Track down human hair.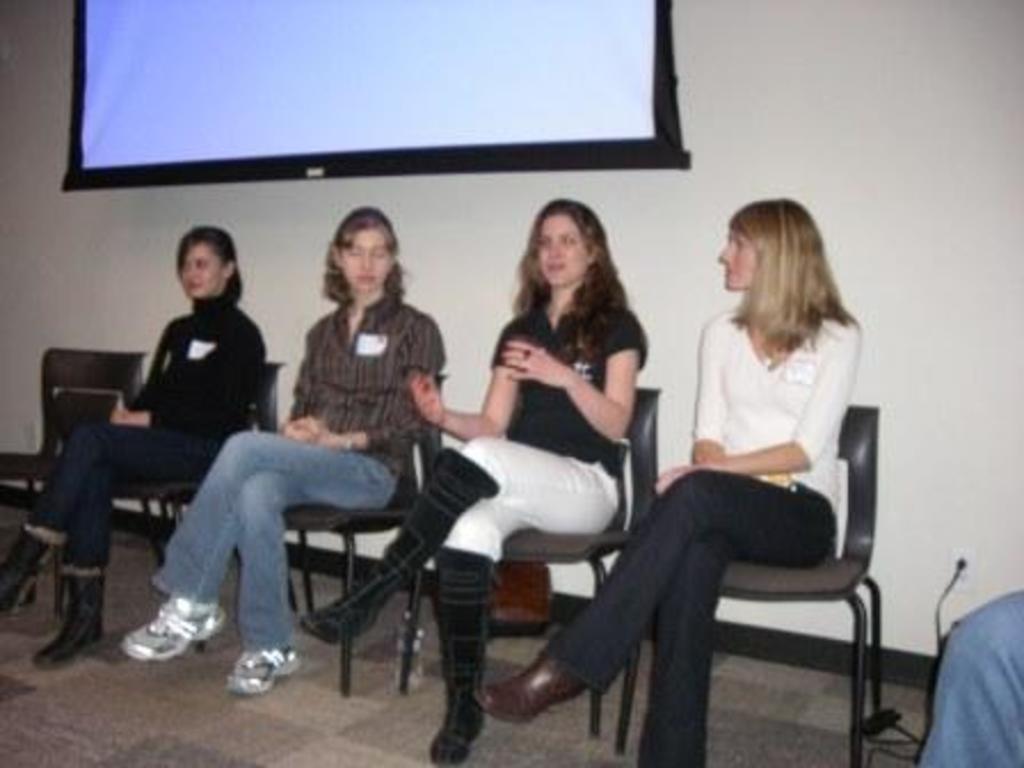
Tracked to <region>510, 192, 629, 379</region>.
